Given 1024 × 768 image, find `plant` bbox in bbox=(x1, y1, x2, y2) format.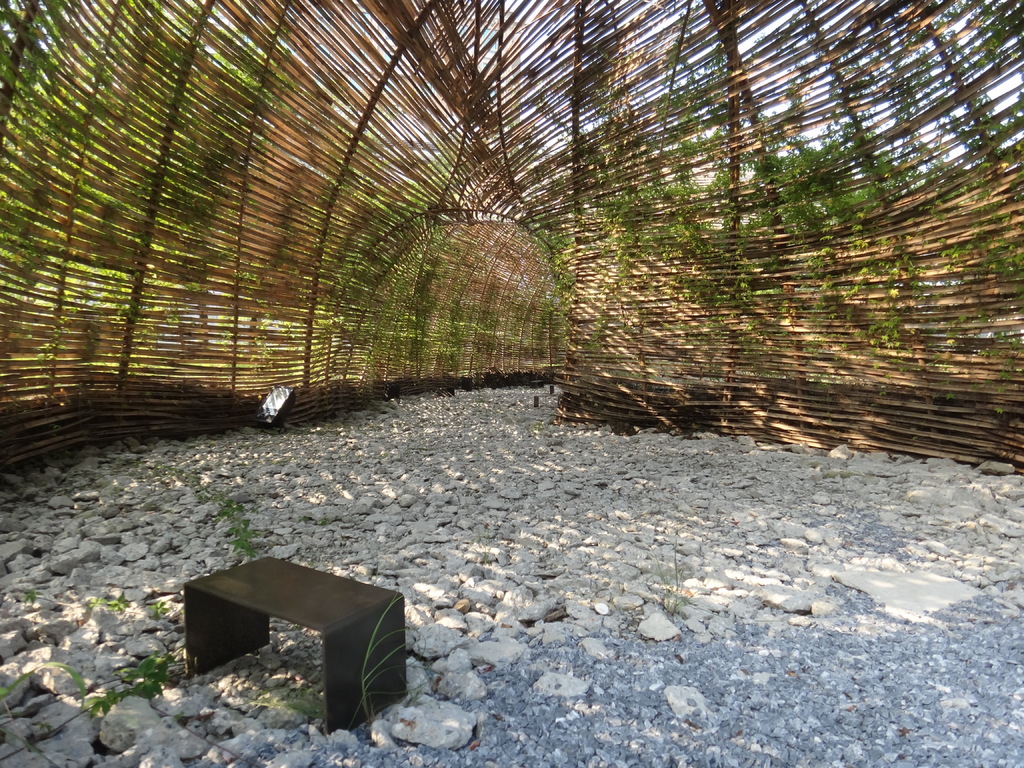
bbox=(526, 418, 546, 435).
